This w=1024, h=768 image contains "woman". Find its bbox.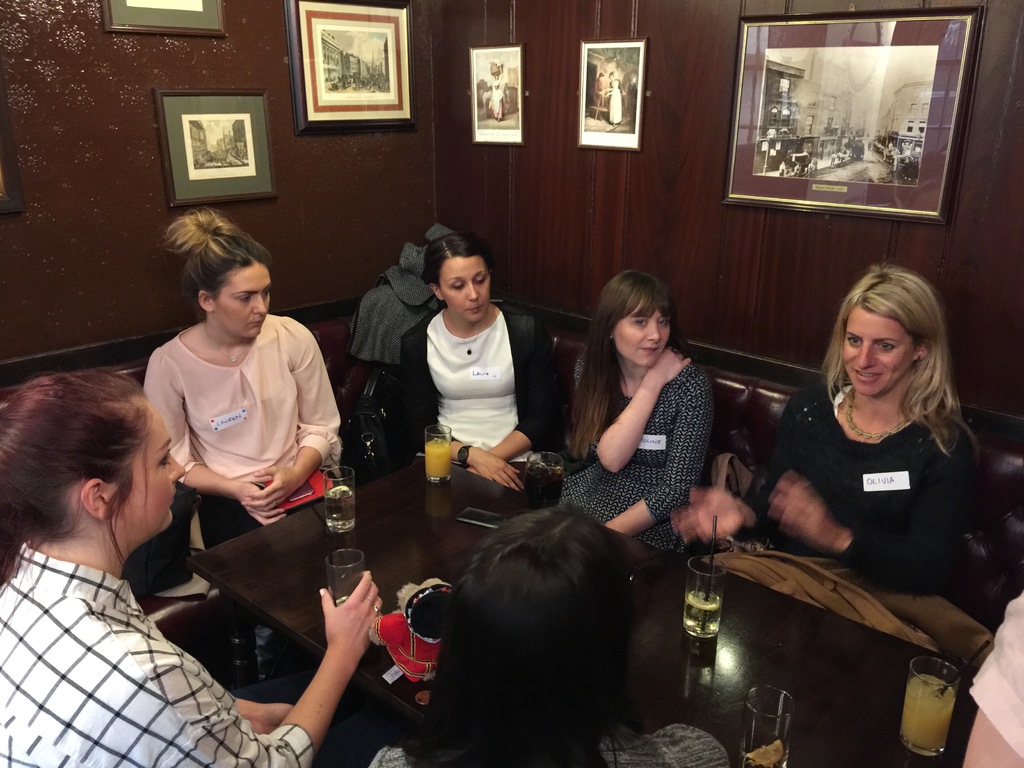
[left=559, top=272, right=736, bottom=600].
